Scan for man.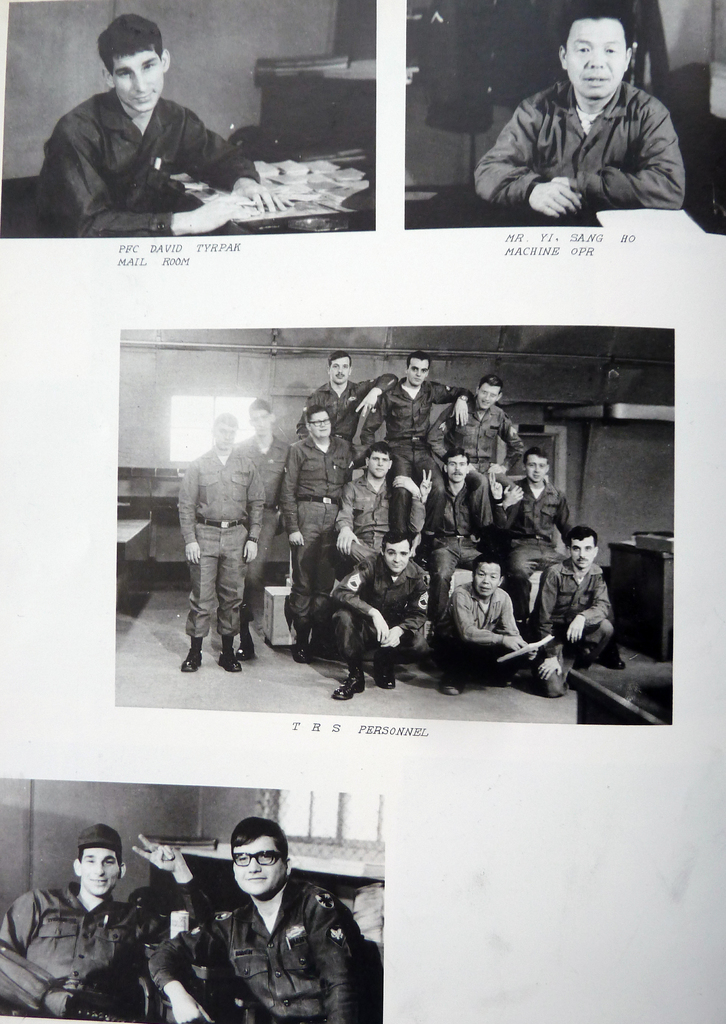
Scan result: [left=426, top=450, right=496, bottom=552].
